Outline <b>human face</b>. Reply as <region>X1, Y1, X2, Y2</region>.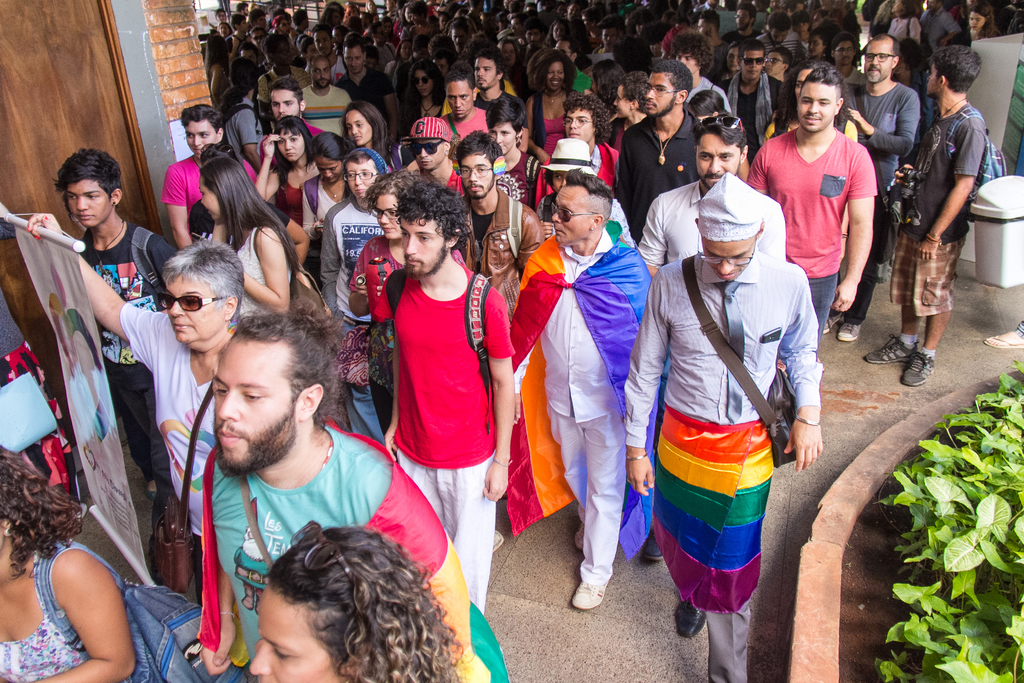
<region>186, 120, 216, 160</region>.
